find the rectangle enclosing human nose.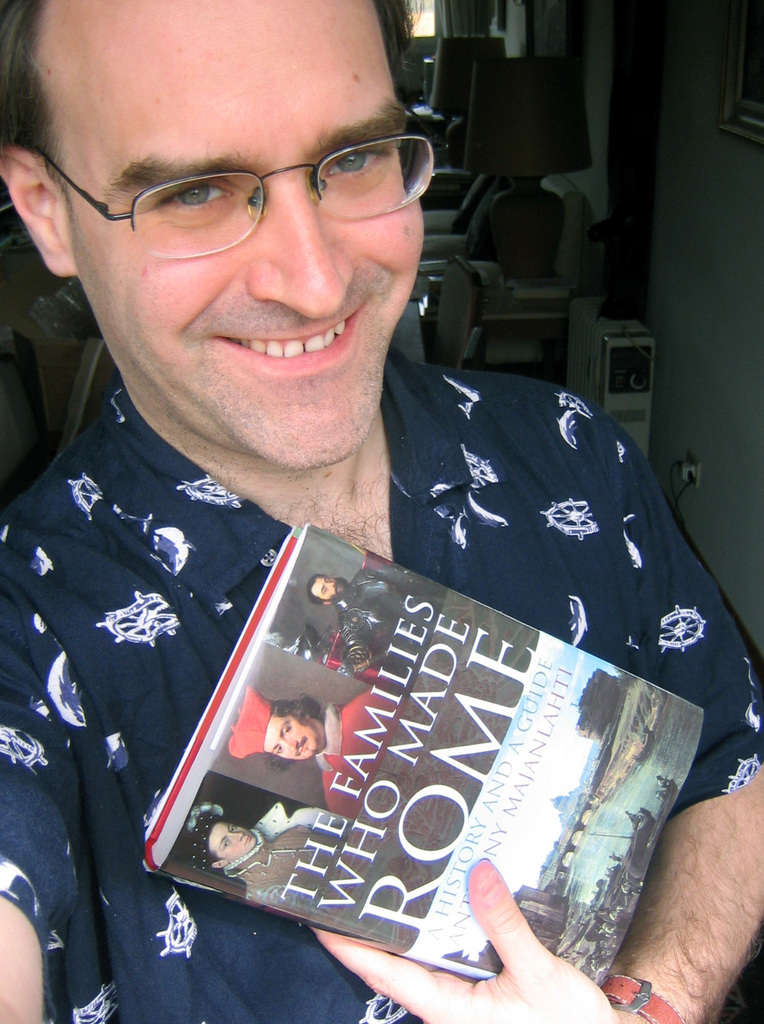
{"x1": 247, "y1": 163, "x2": 371, "y2": 317}.
